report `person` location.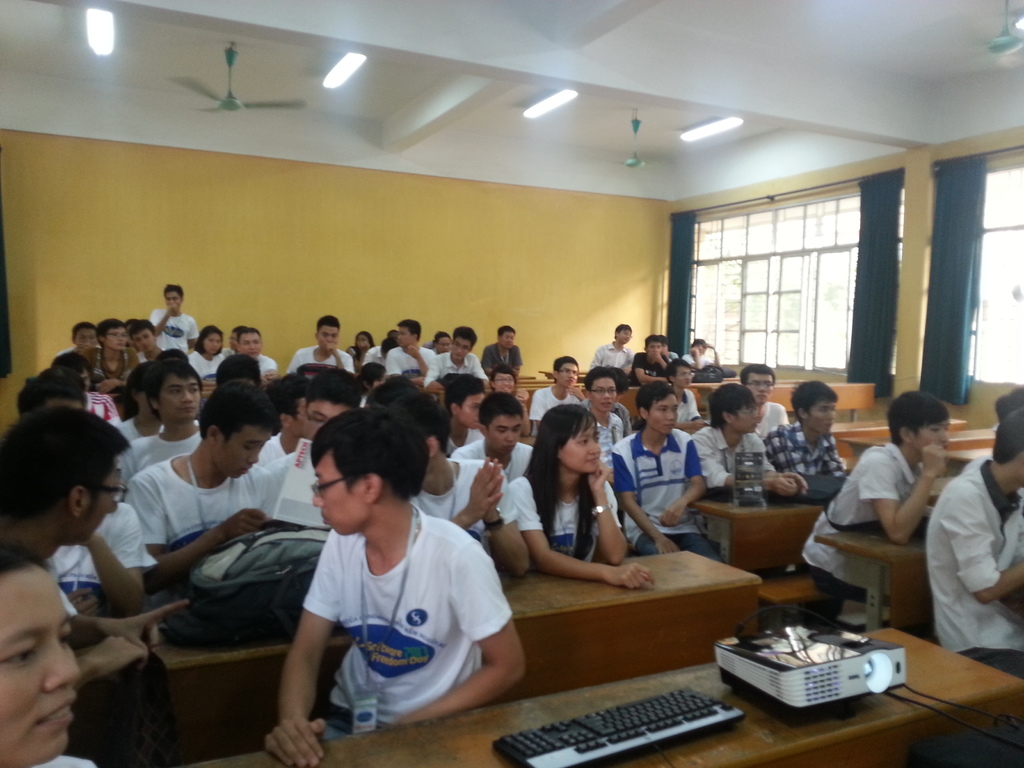
Report: bbox(111, 383, 275, 589).
